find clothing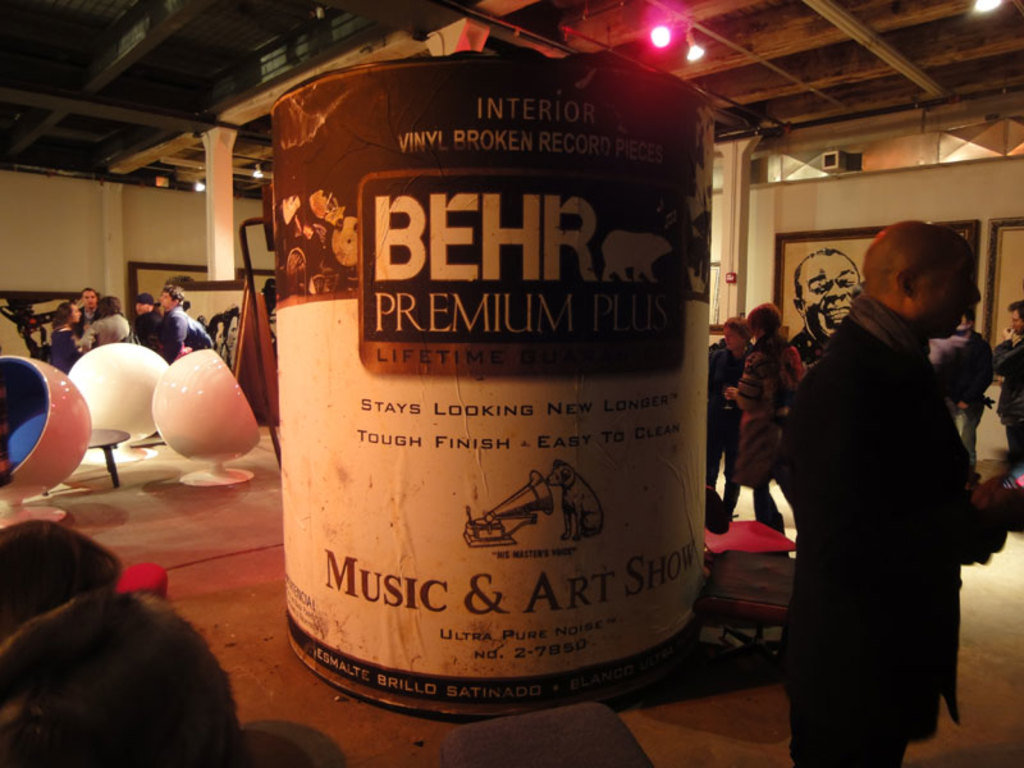
select_region(49, 325, 90, 378)
